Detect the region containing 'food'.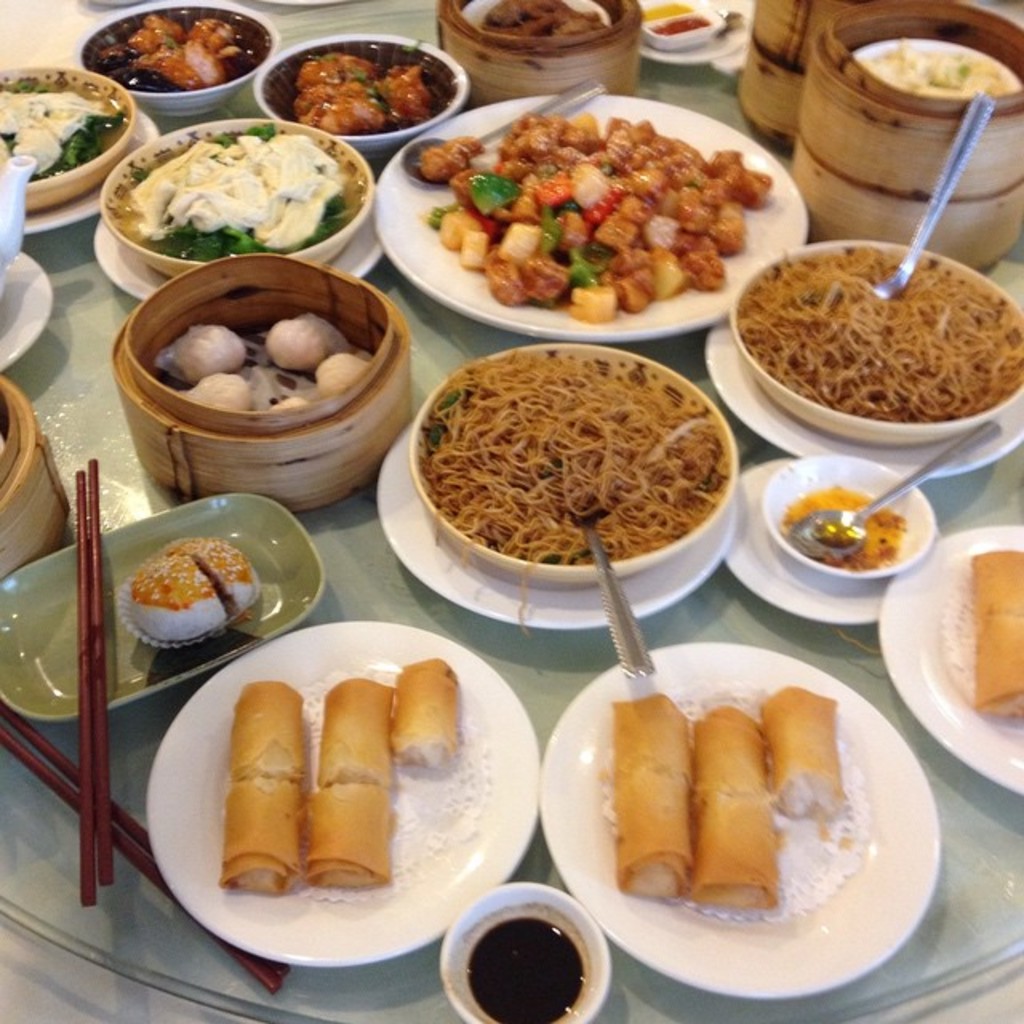
Rect(736, 234, 1022, 419).
